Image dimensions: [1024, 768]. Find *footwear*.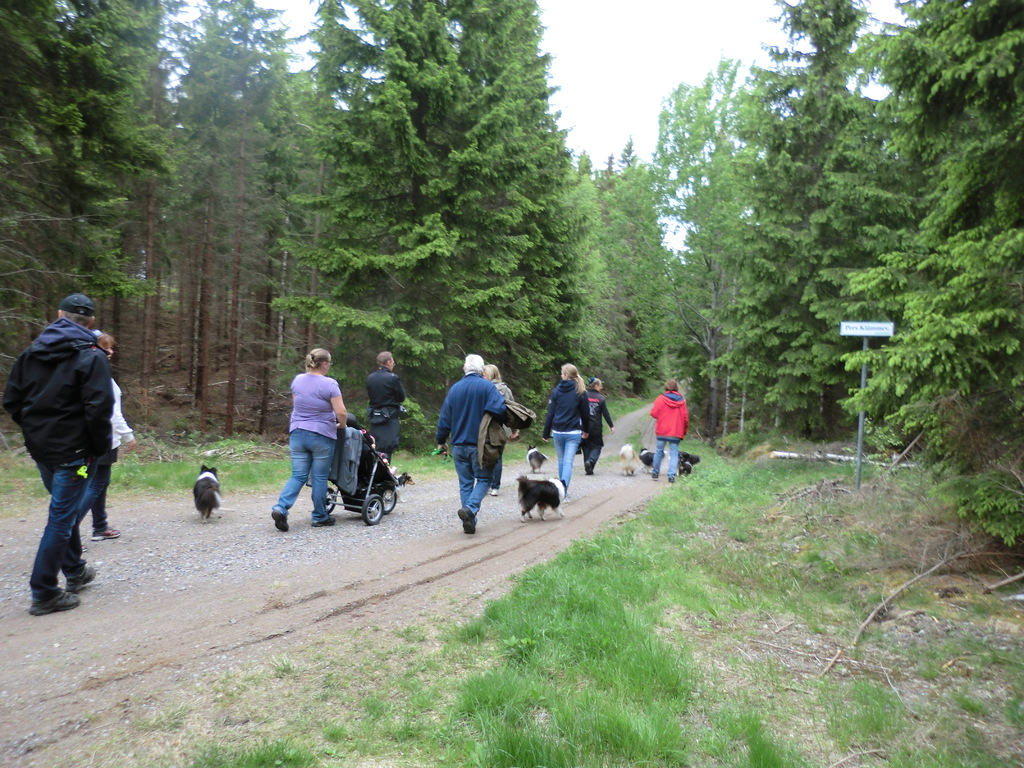
BBox(84, 527, 120, 540).
